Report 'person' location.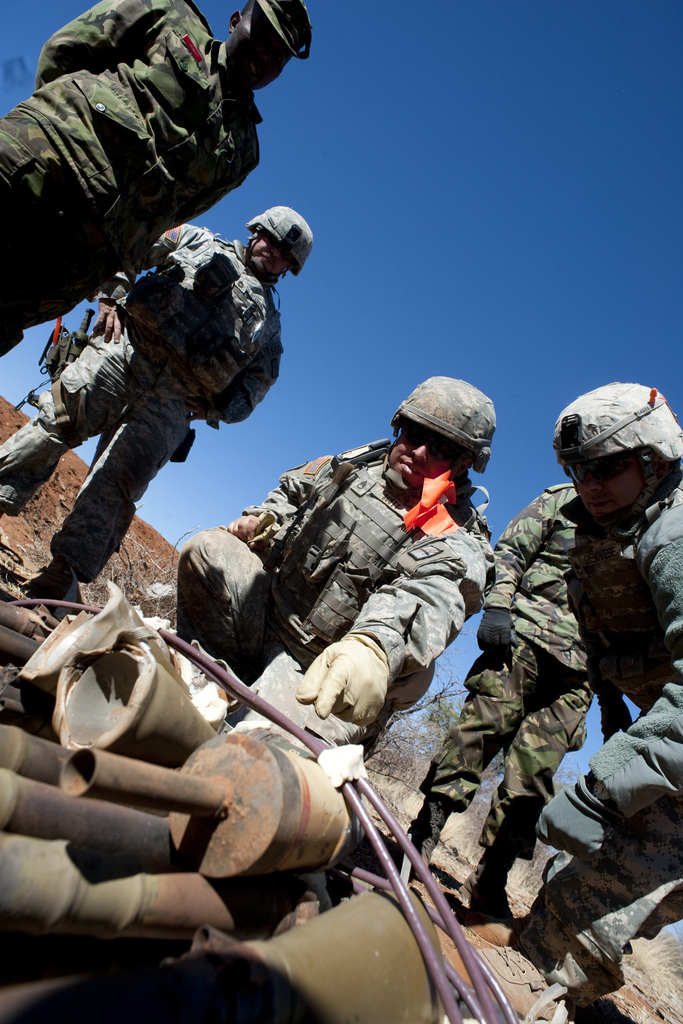
Report: BBox(447, 380, 682, 1023).
